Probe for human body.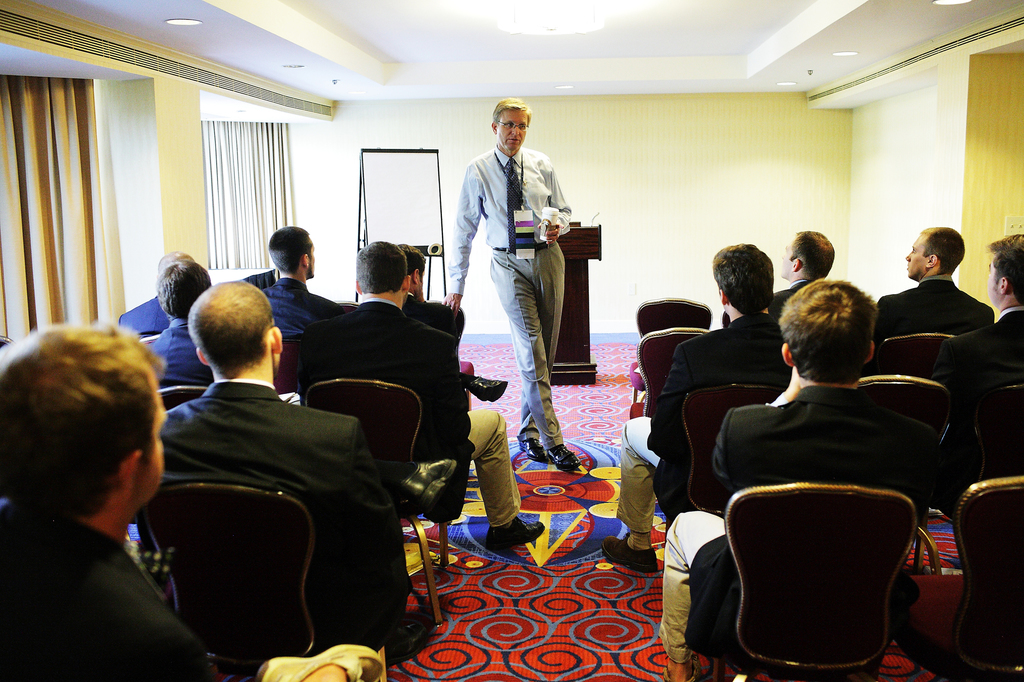
Probe result: region(289, 240, 544, 556).
